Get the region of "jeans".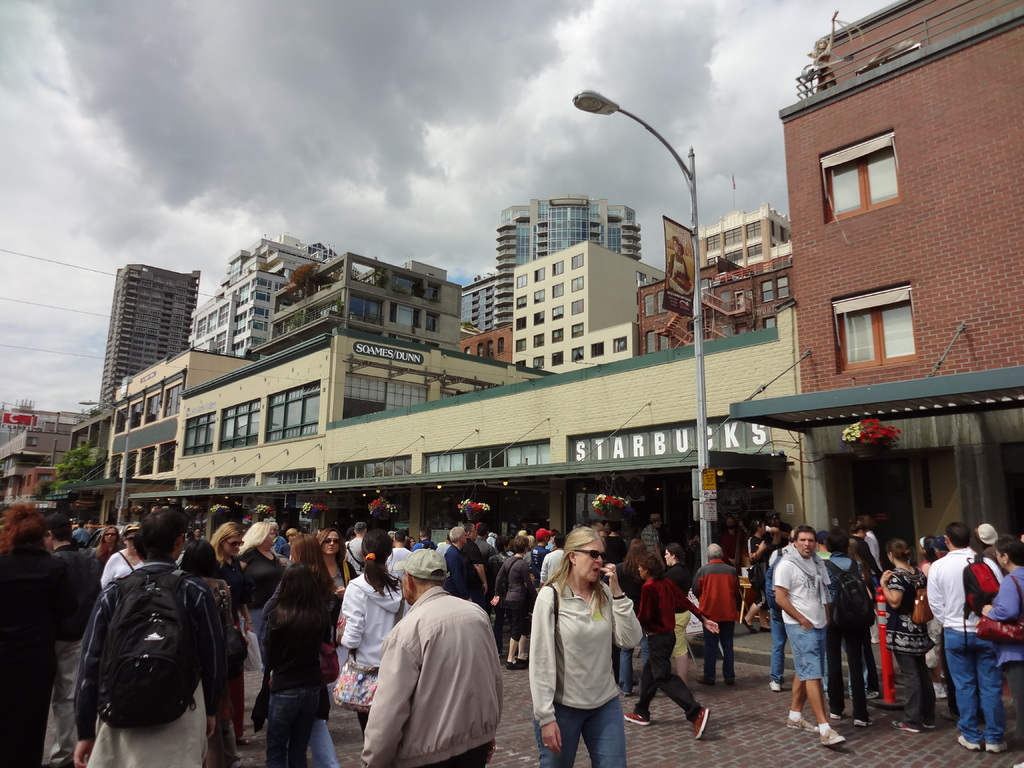
701 622 738 680.
